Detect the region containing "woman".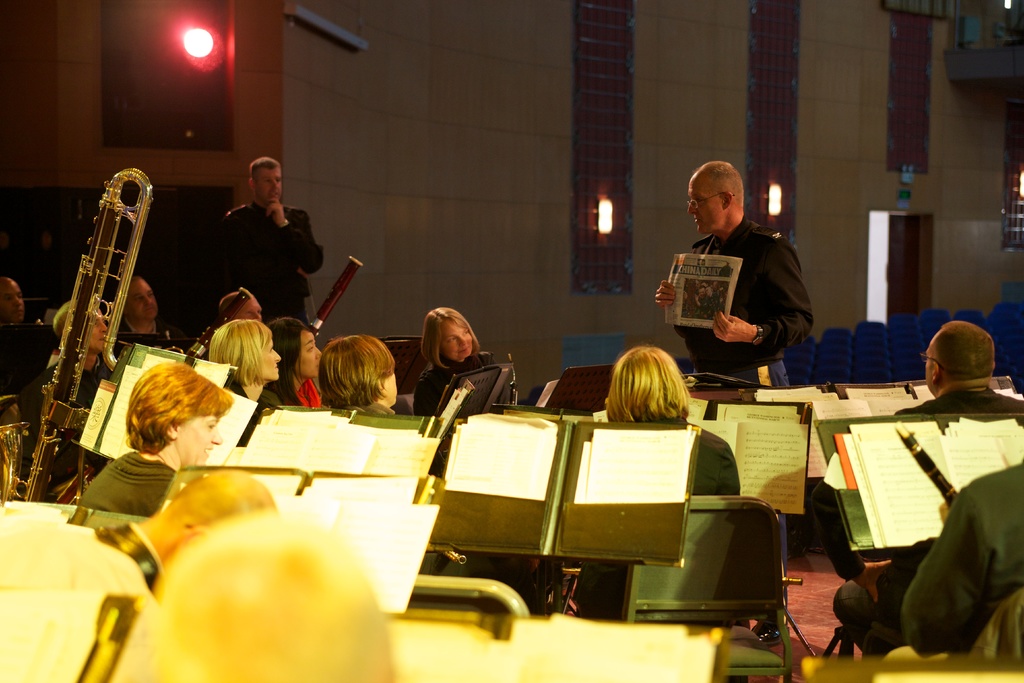
x1=66, y1=365, x2=237, y2=576.
